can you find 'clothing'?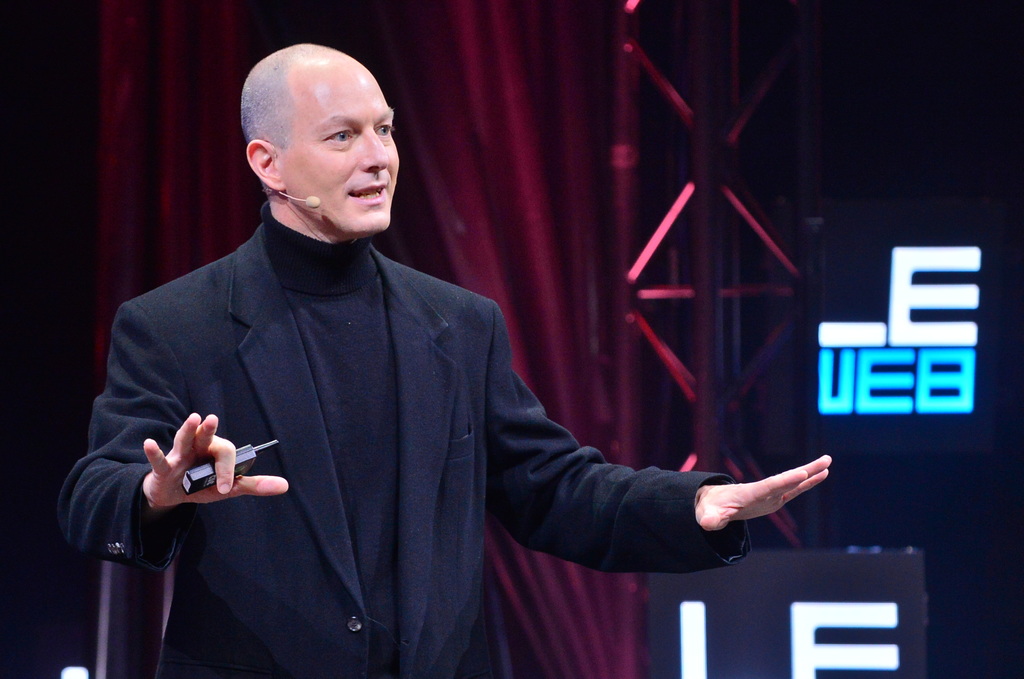
Yes, bounding box: (74, 179, 788, 659).
